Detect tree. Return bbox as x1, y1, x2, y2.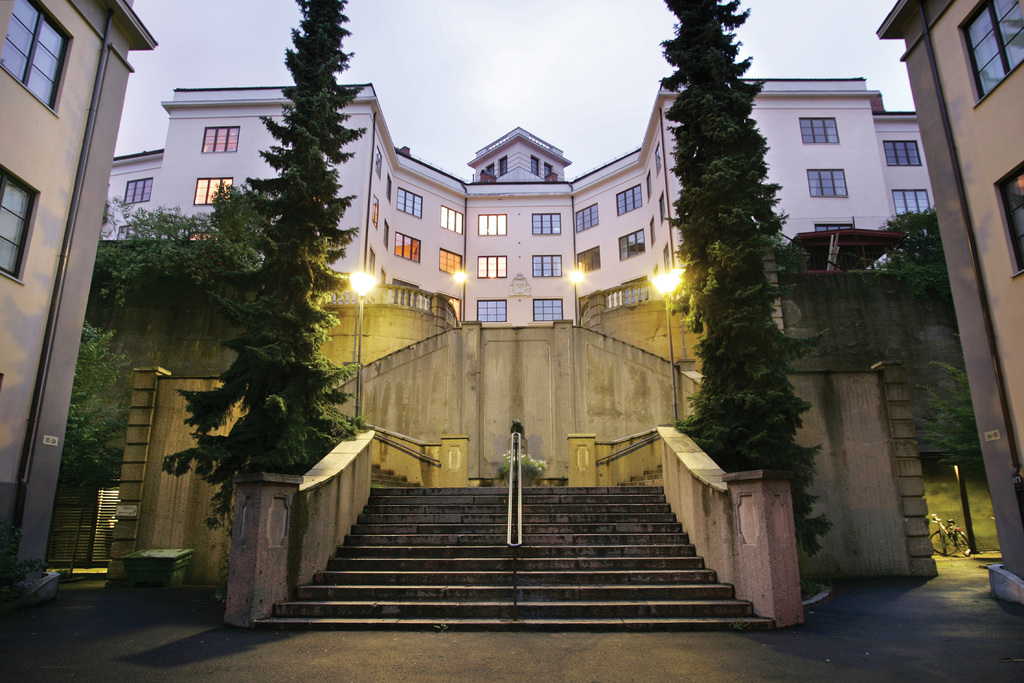
920, 366, 989, 555.
